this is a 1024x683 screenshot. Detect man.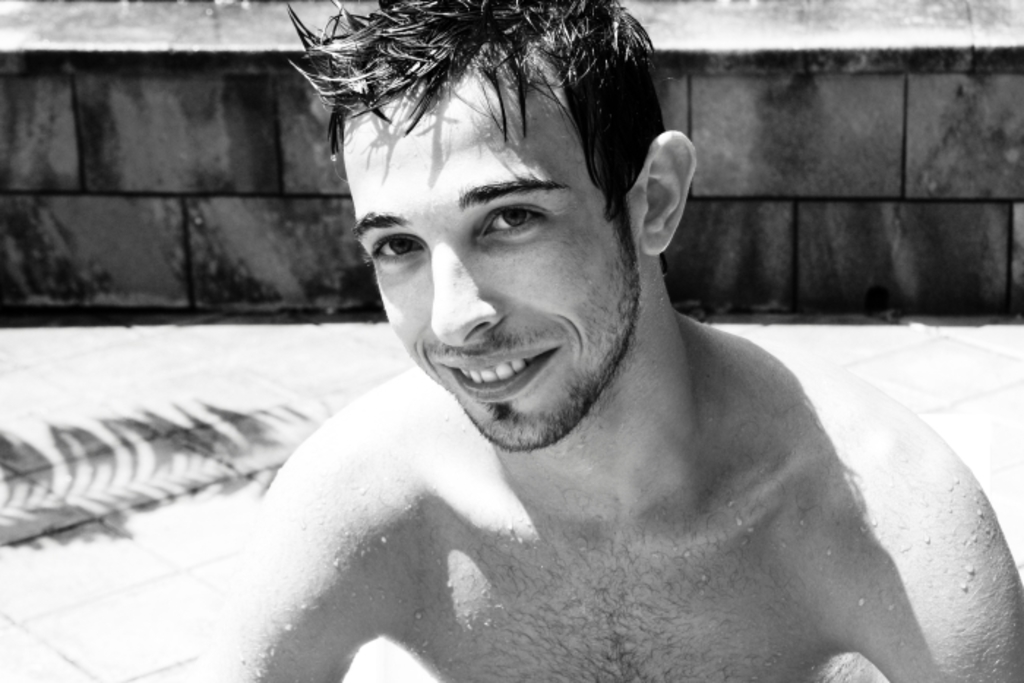
BBox(195, 0, 960, 676).
